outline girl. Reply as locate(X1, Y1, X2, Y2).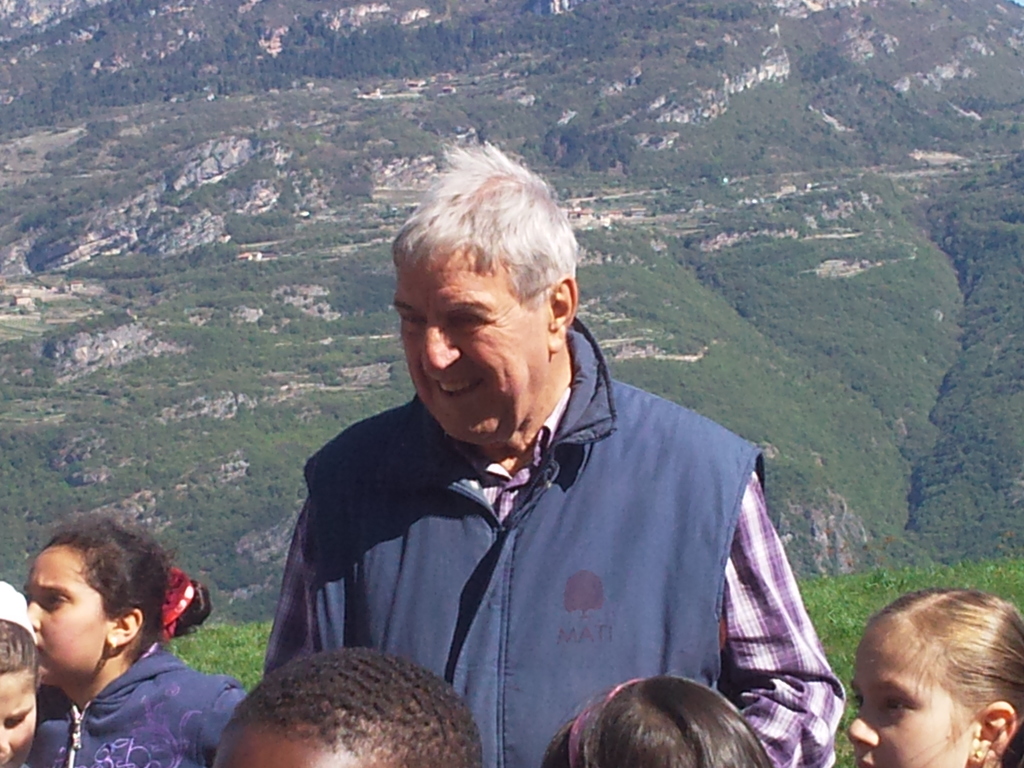
locate(848, 586, 1023, 765).
